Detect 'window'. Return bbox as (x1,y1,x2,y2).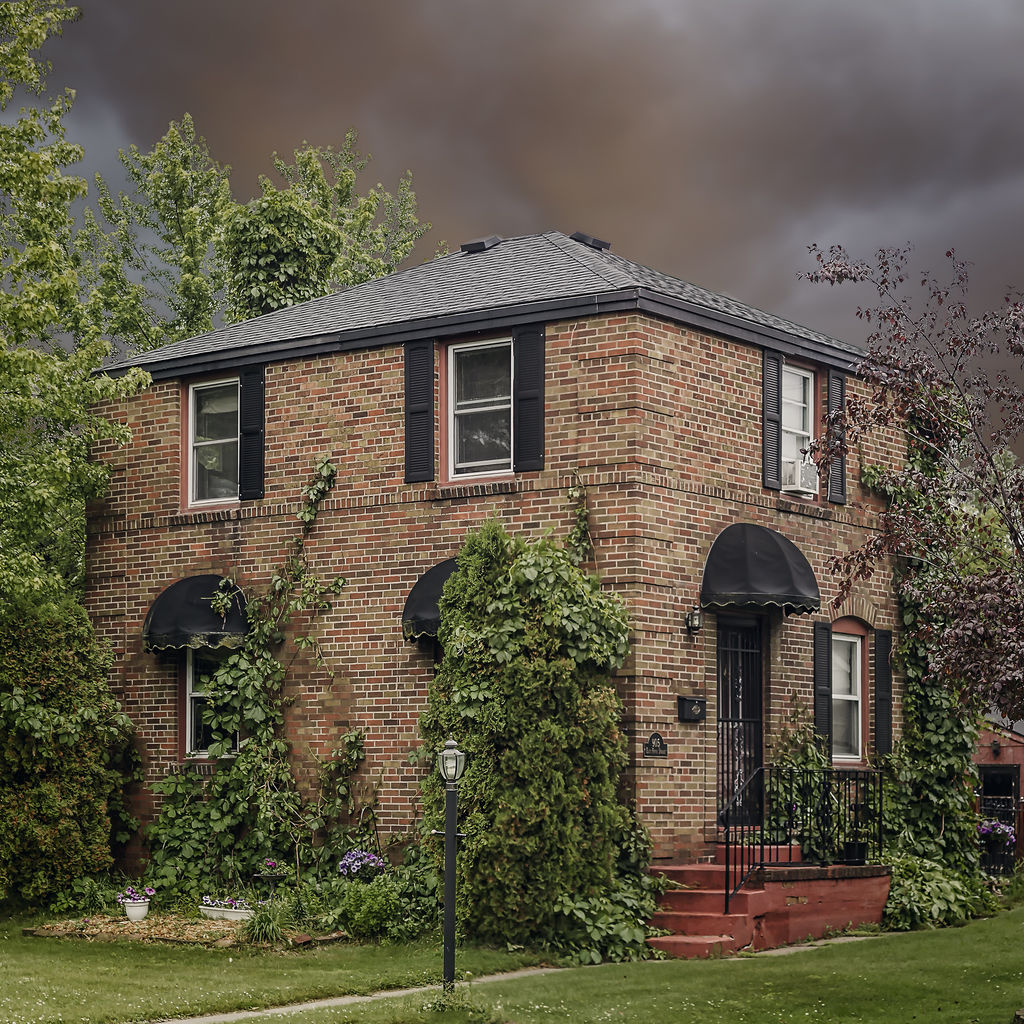
(831,636,863,756).
